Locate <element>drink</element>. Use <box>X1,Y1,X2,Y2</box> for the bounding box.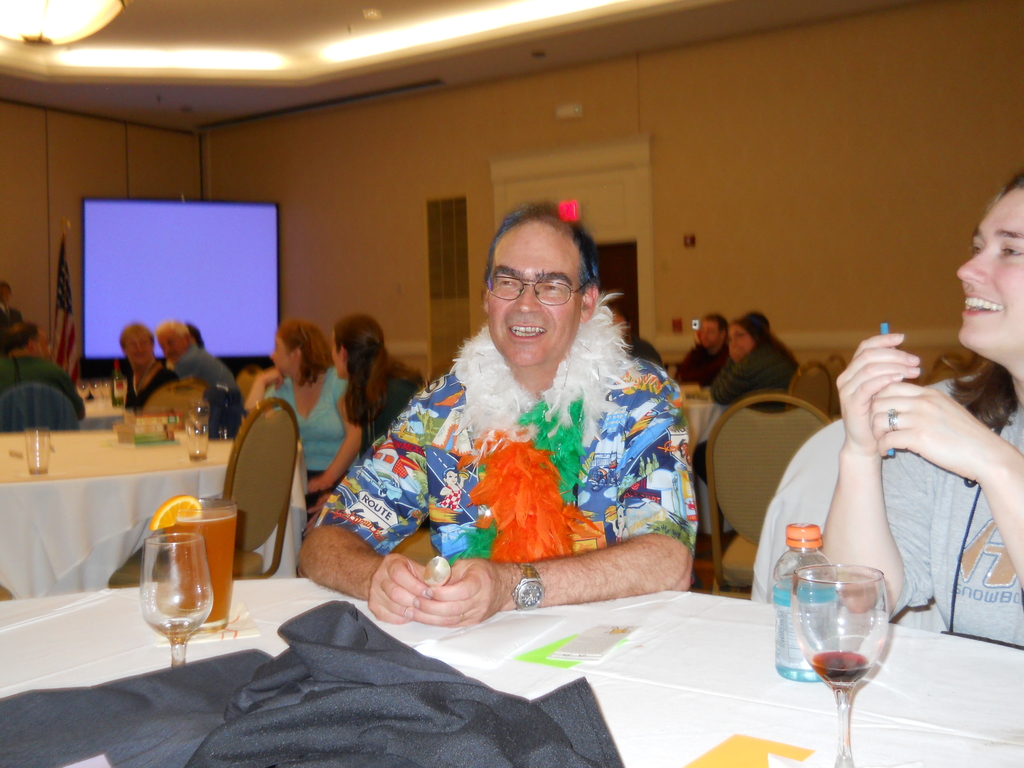
<box>814,654,871,676</box>.
